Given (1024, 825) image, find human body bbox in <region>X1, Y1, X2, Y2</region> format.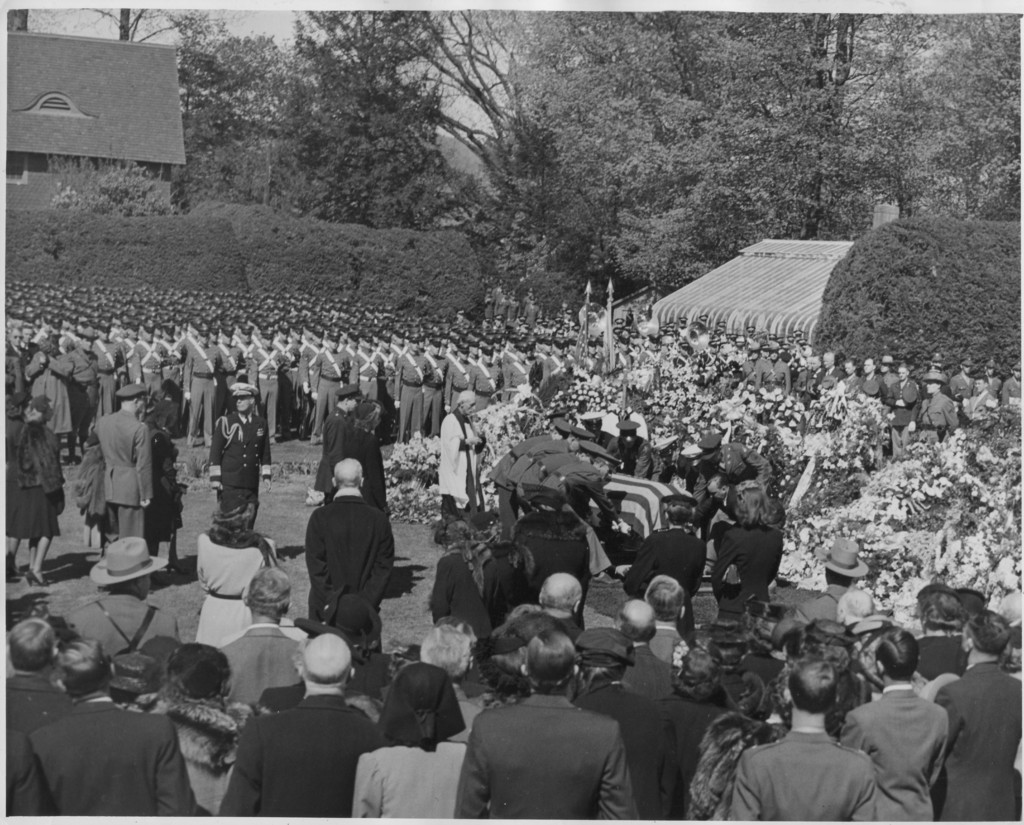
<region>35, 646, 194, 808</region>.
